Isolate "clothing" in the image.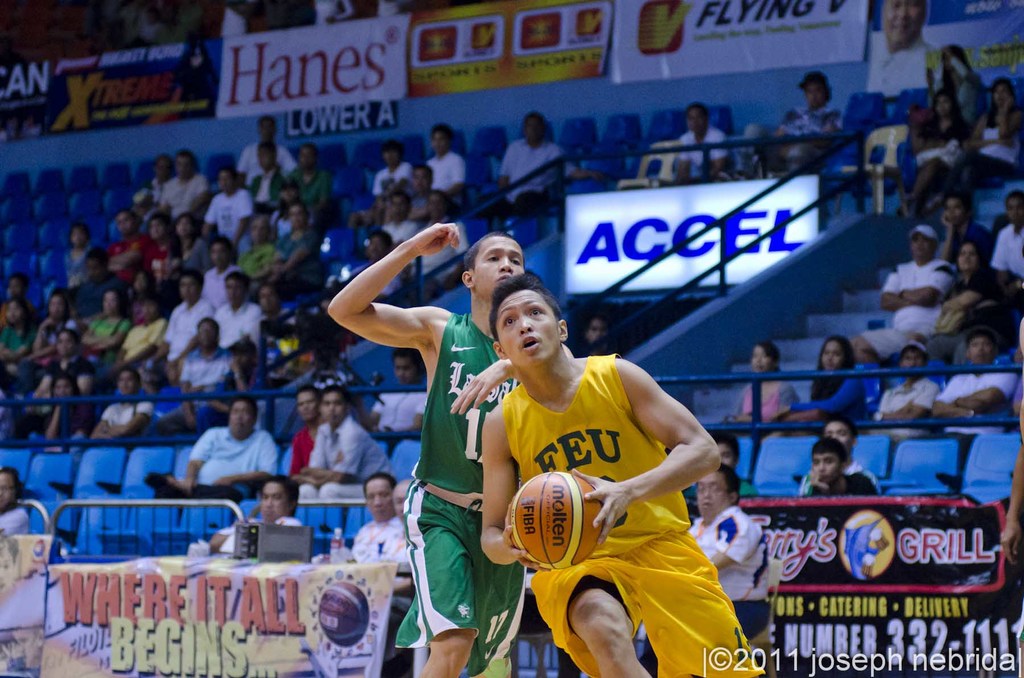
Isolated region: (left=428, top=149, right=474, bottom=206).
